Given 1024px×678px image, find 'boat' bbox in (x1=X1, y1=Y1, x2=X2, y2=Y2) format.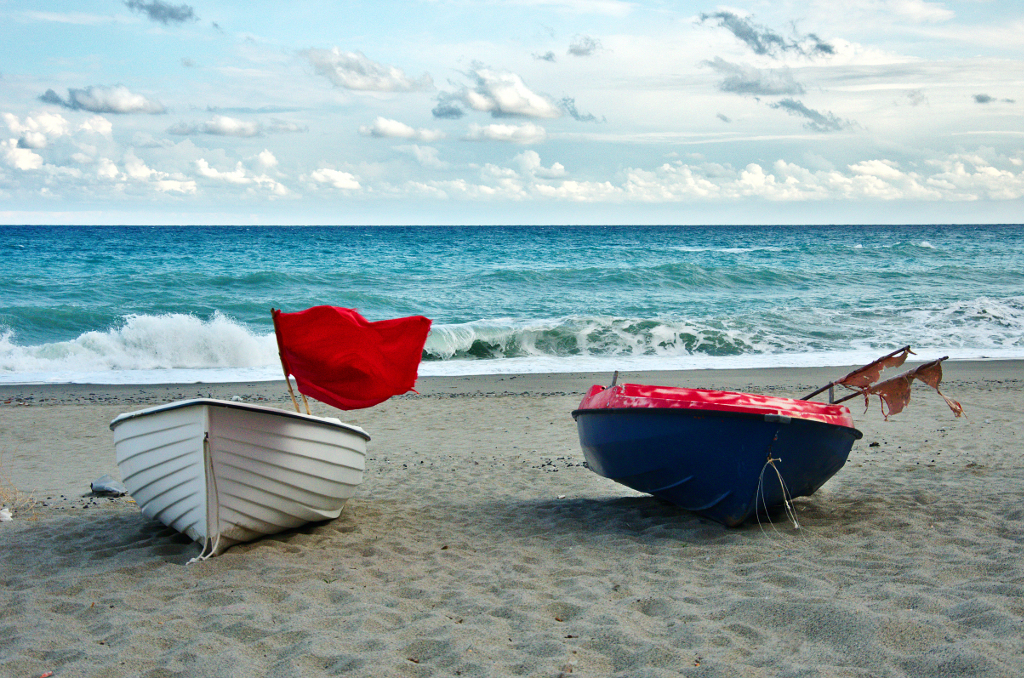
(x1=569, y1=353, x2=888, y2=512).
